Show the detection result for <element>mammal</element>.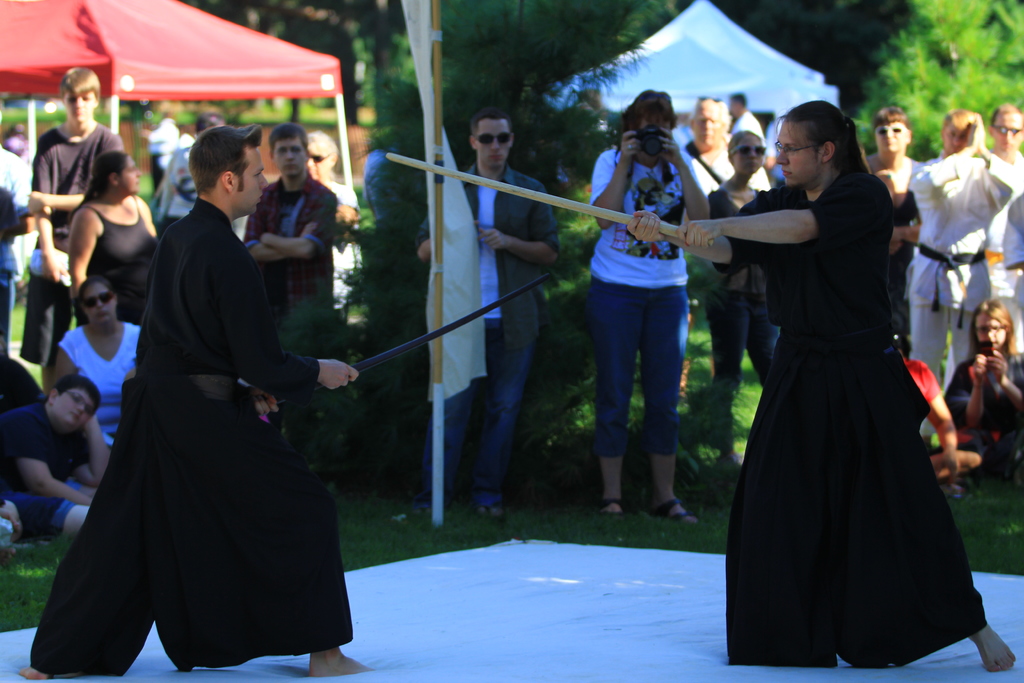
(left=703, top=120, right=783, bottom=477).
